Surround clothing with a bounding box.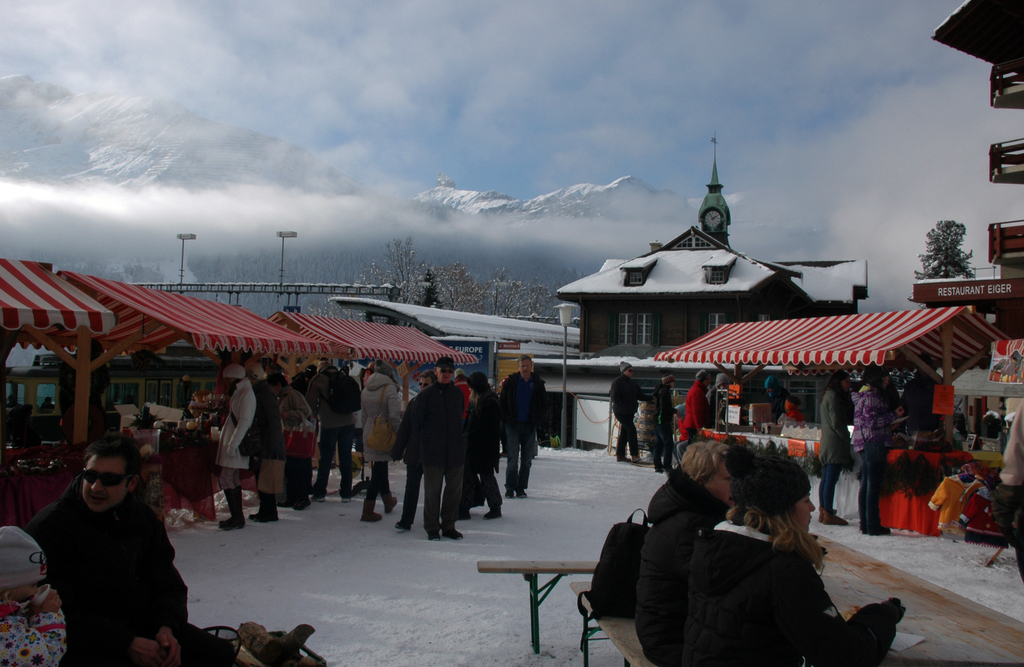
x1=845 y1=381 x2=889 y2=462.
